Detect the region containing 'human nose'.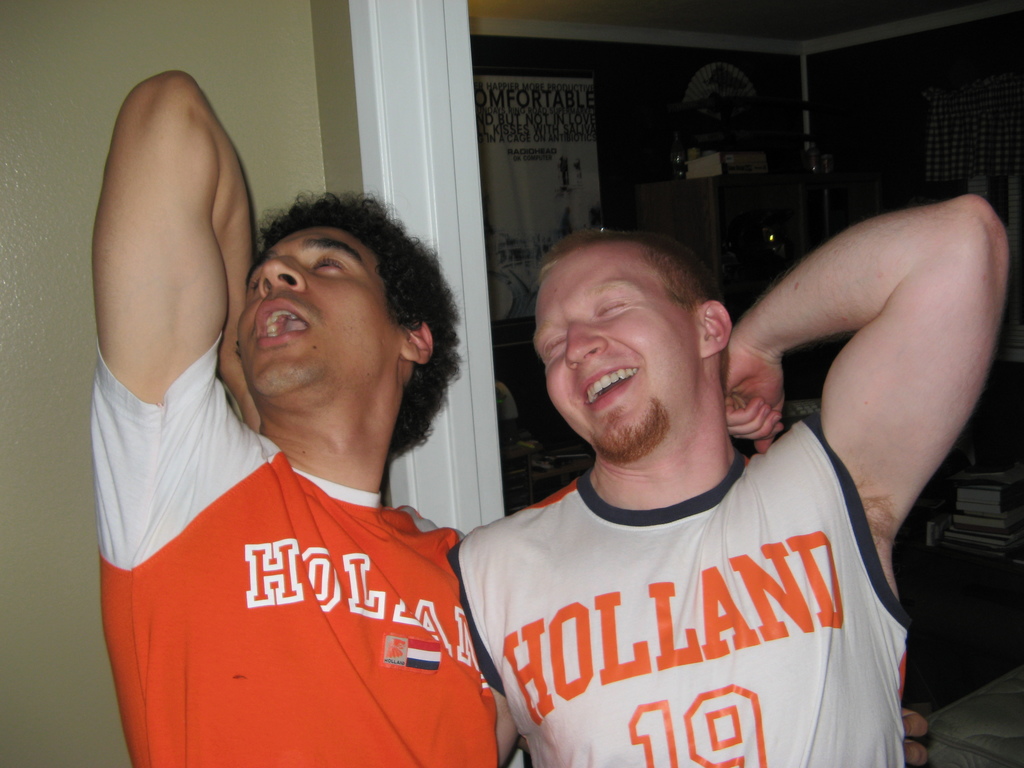
pyautogui.locateOnScreen(255, 246, 305, 304).
